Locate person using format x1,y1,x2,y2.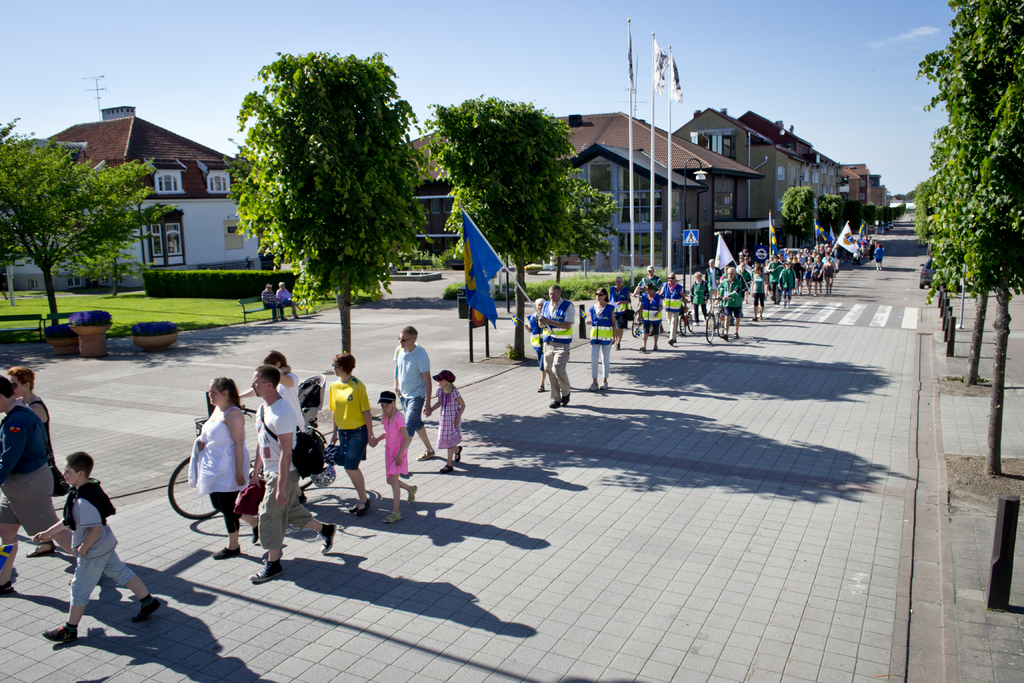
527,296,545,377.
